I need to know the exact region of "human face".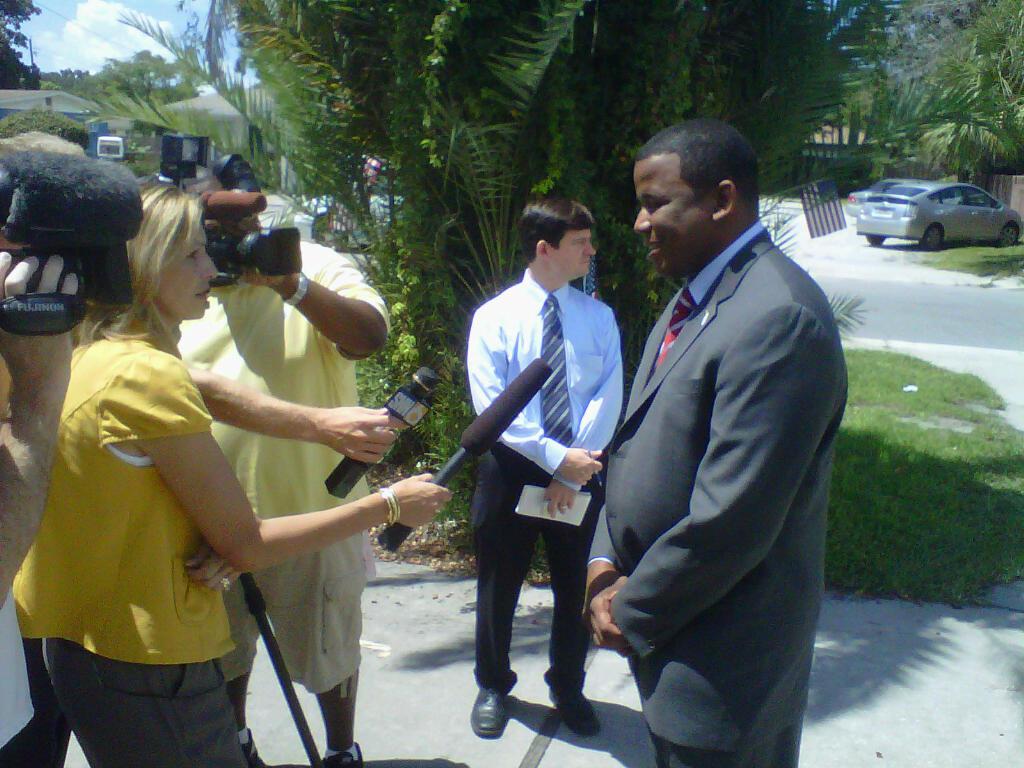
Region: l=631, t=156, r=715, b=276.
